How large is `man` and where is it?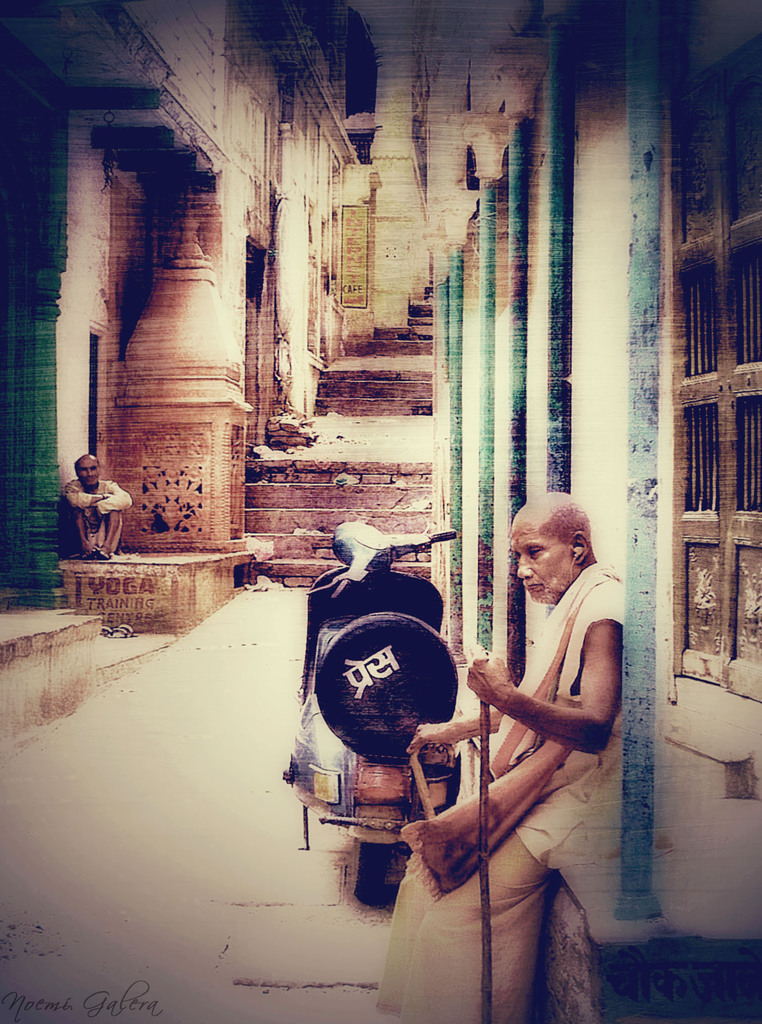
Bounding box: (x1=434, y1=481, x2=633, y2=1003).
